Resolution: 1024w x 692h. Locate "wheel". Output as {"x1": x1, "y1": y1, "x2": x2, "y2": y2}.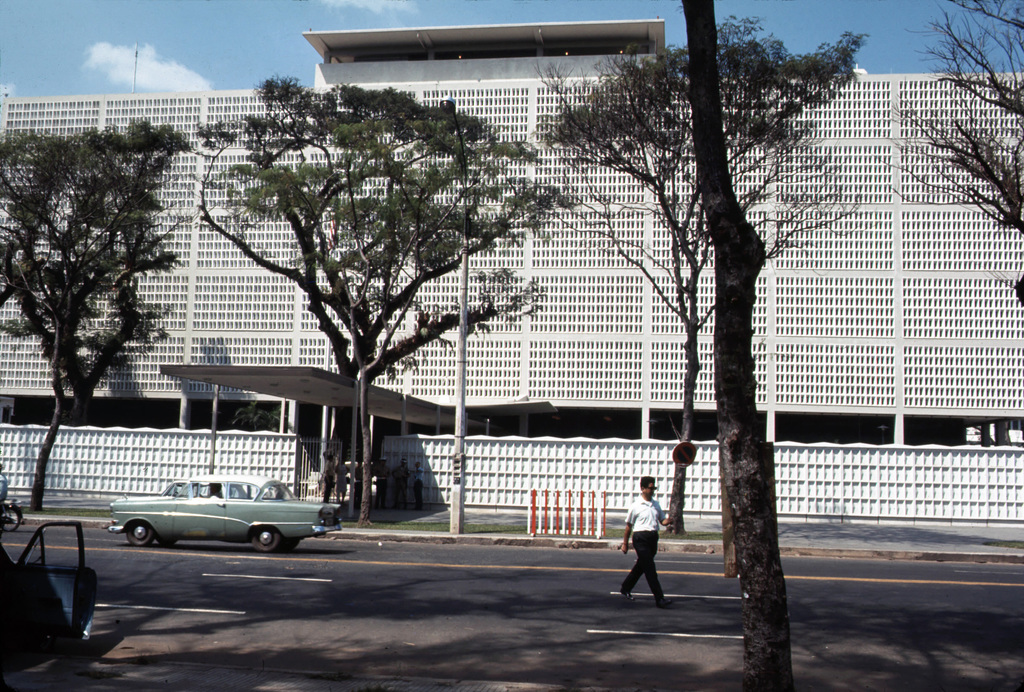
{"x1": 124, "y1": 520, "x2": 155, "y2": 545}.
